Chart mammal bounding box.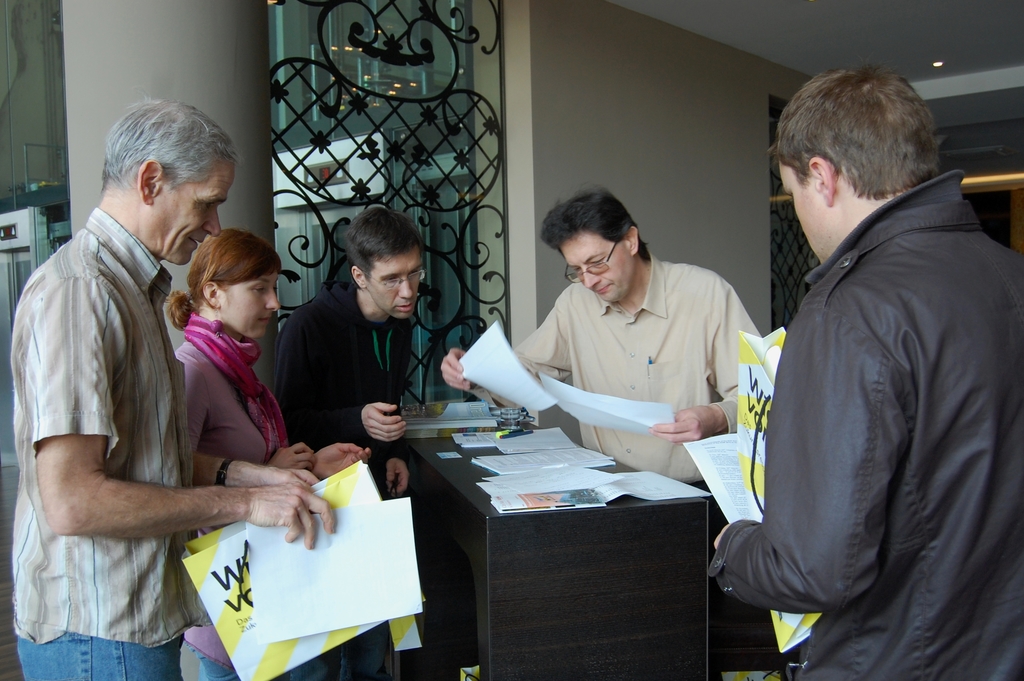
Charted: pyautogui.locateOnScreen(270, 204, 426, 680).
